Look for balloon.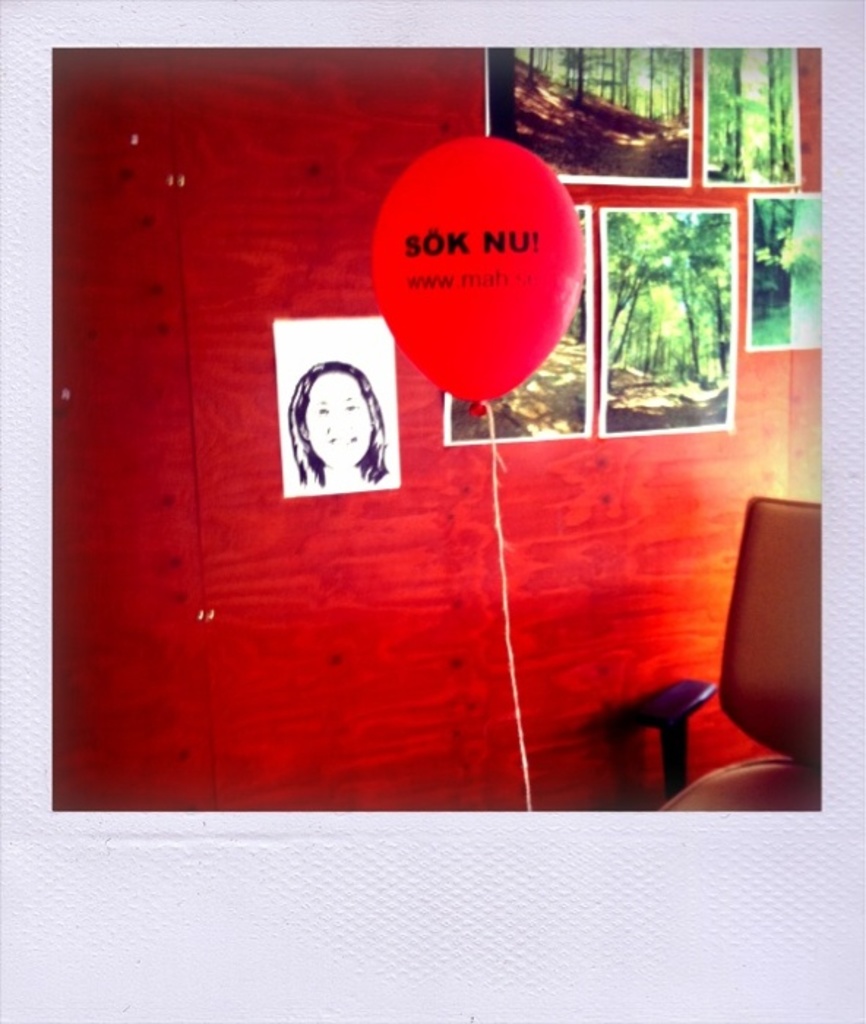
Found: 372/133/584/417.
